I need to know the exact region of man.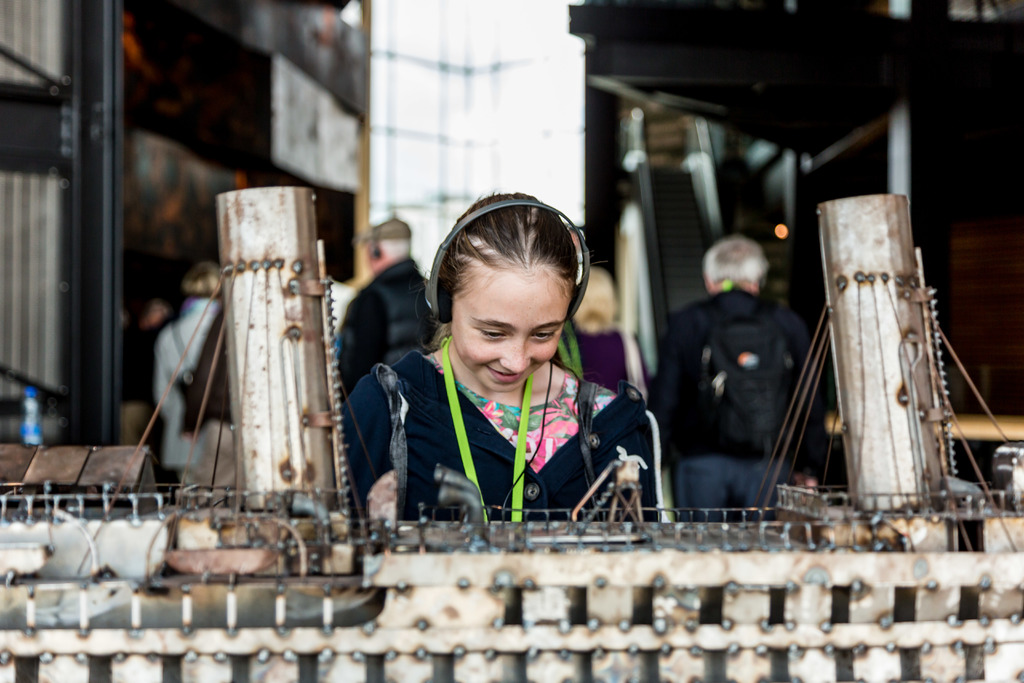
Region: region(333, 215, 440, 400).
